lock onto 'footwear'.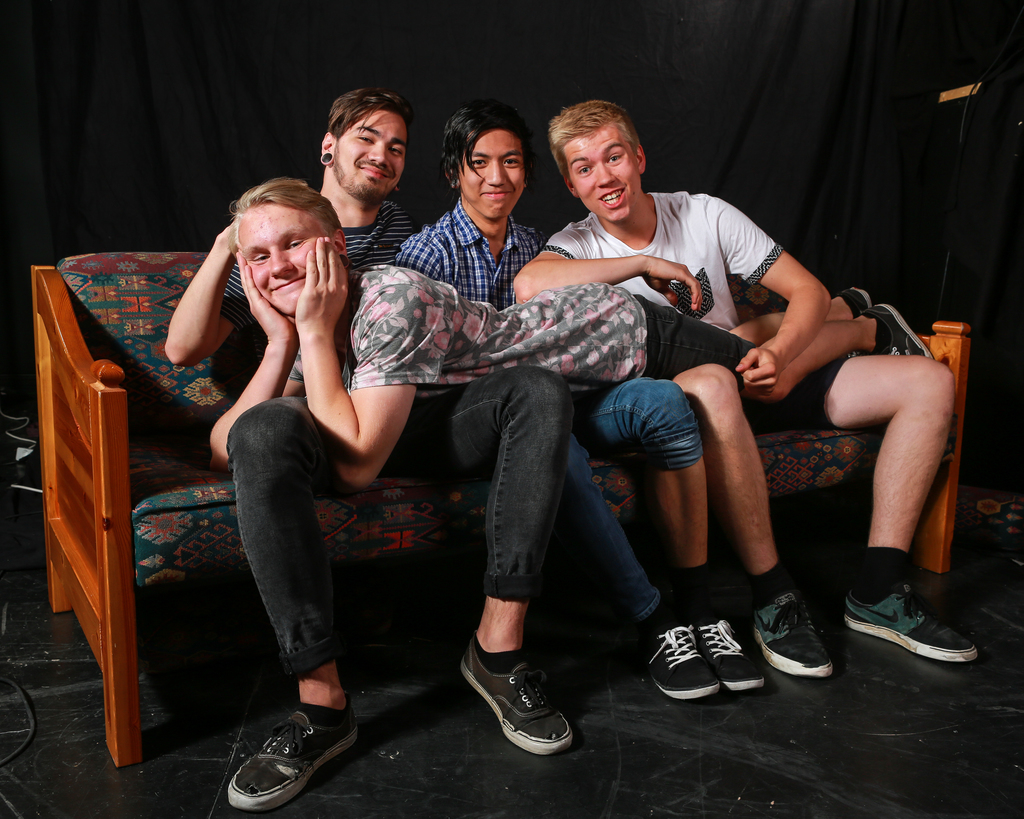
Locked: detection(460, 660, 576, 770).
